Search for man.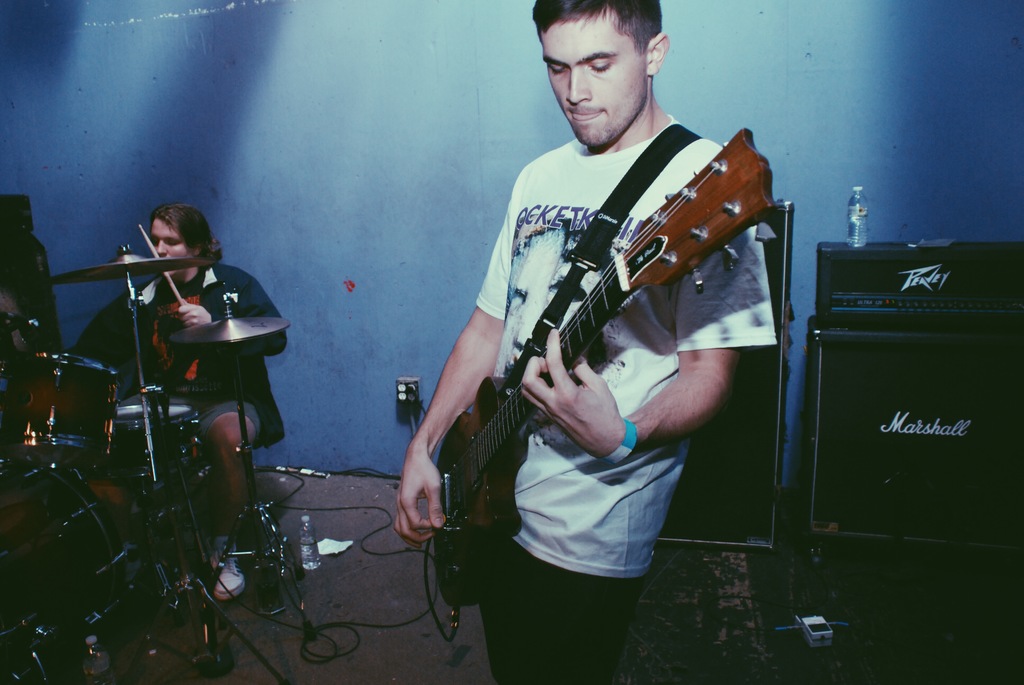
Found at <region>93, 198, 292, 595</region>.
